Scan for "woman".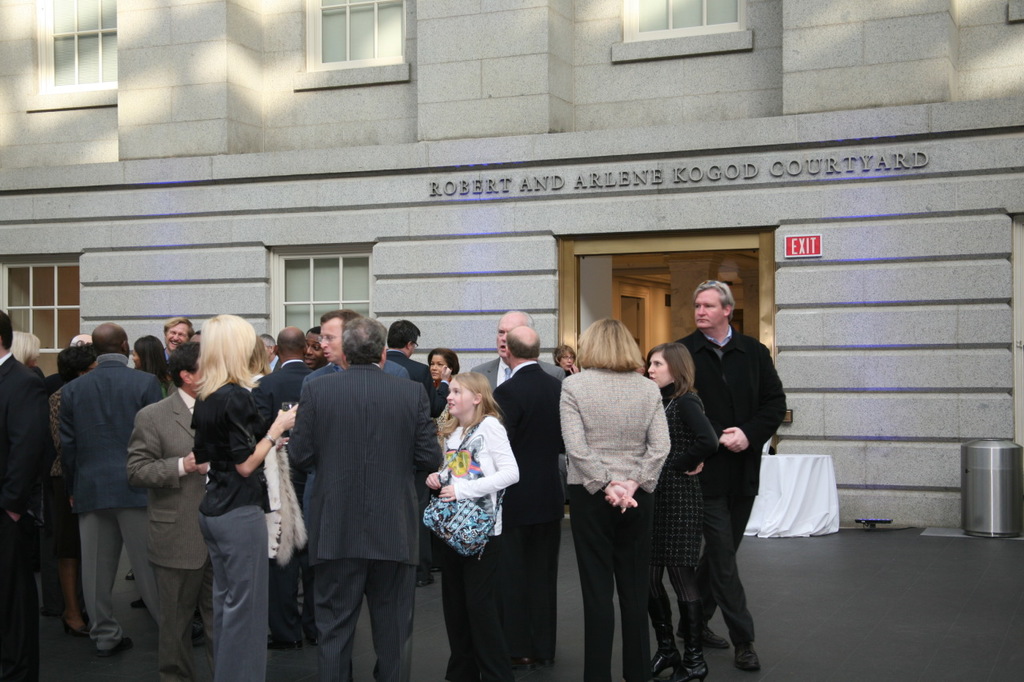
Scan result: left=550, top=341, right=582, bottom=521.
